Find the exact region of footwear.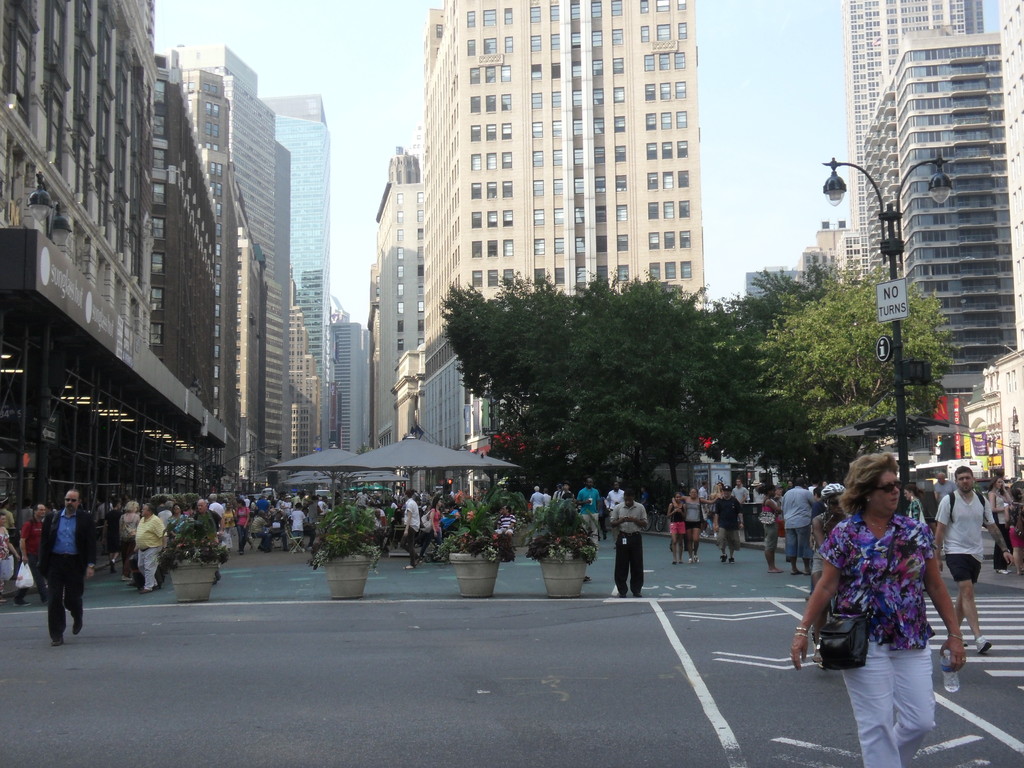
Exact region: <bbox>959, 641, 970, 651</bbox>.
